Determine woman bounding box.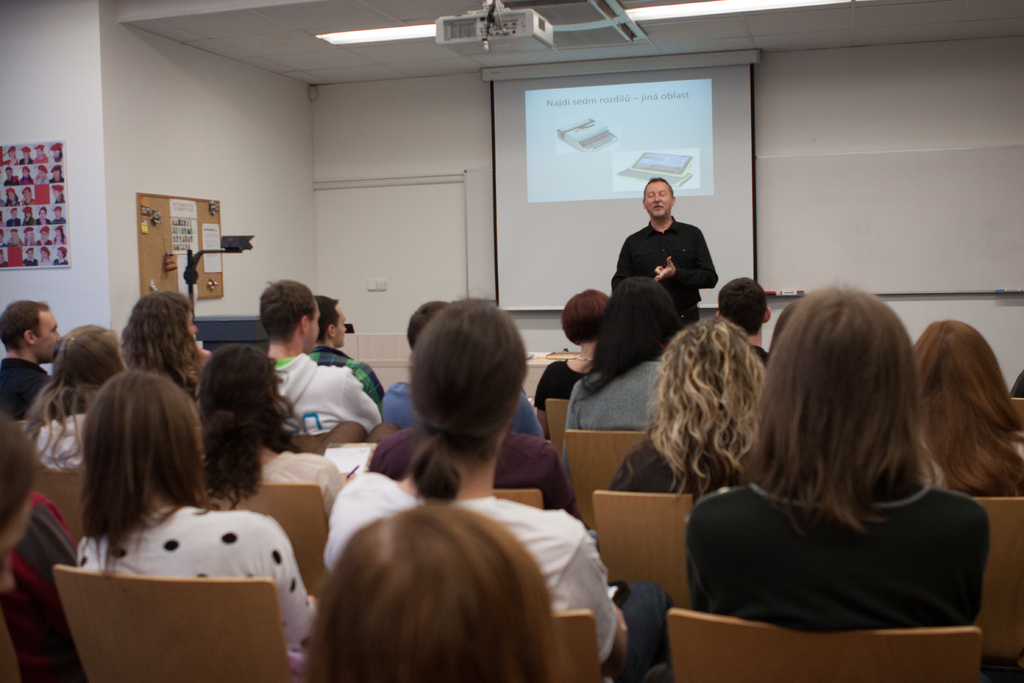
Determined: bbox(609, 318, 771, 499).
